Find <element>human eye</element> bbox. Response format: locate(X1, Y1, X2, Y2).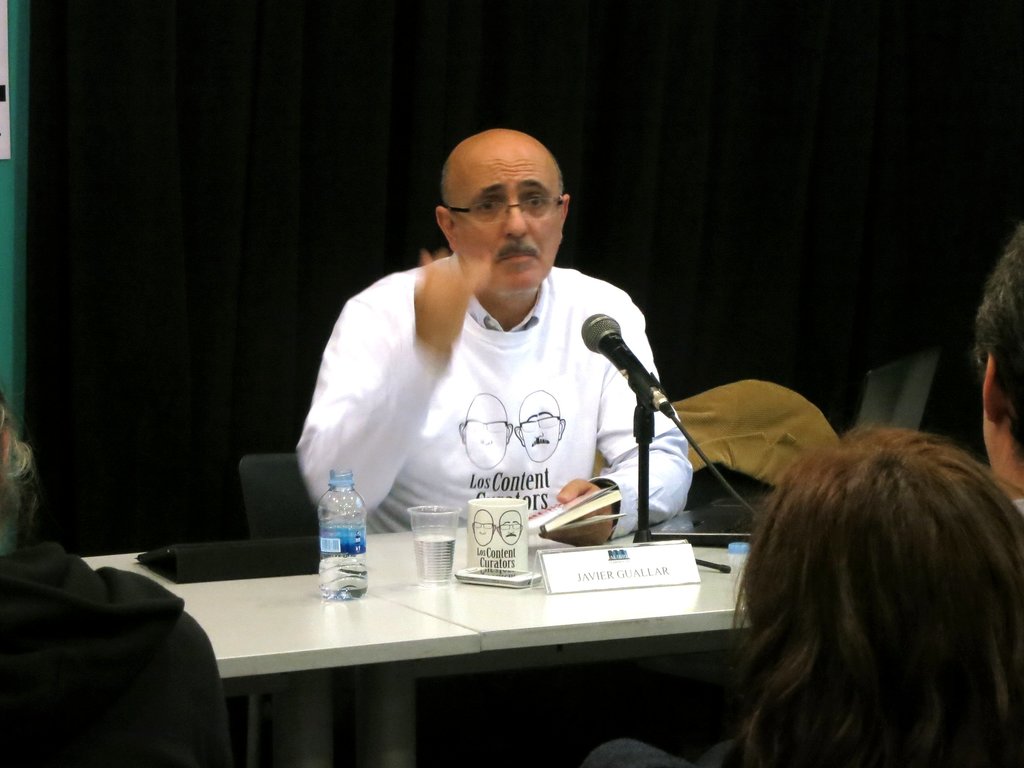
locate(517, 190, 543, 209).
